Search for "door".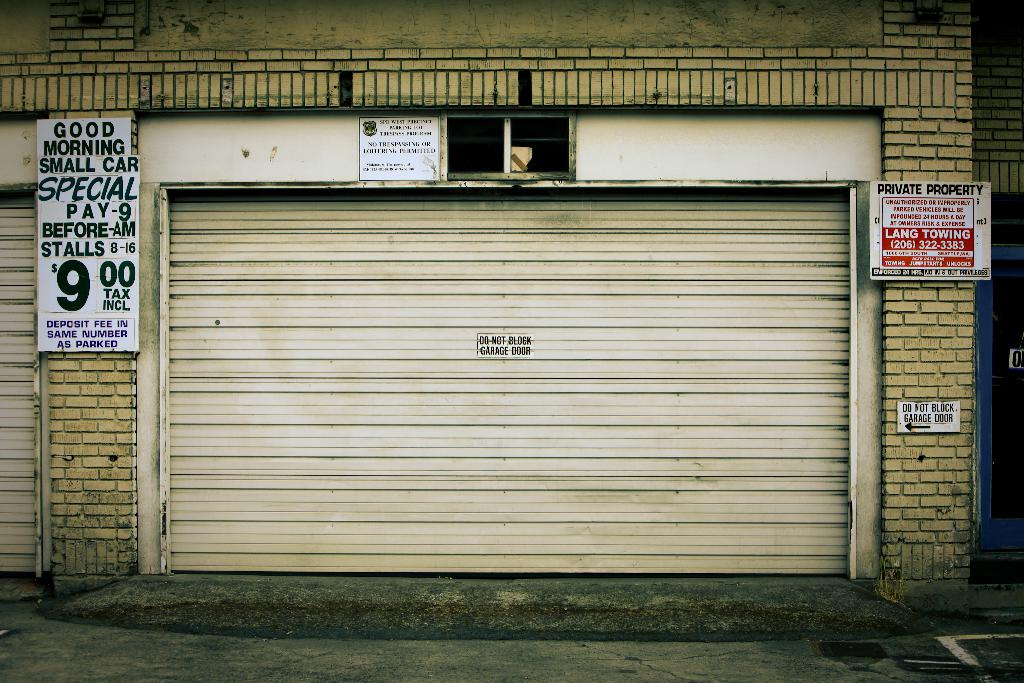
Found at crop(980, 242, 1023, 559).
